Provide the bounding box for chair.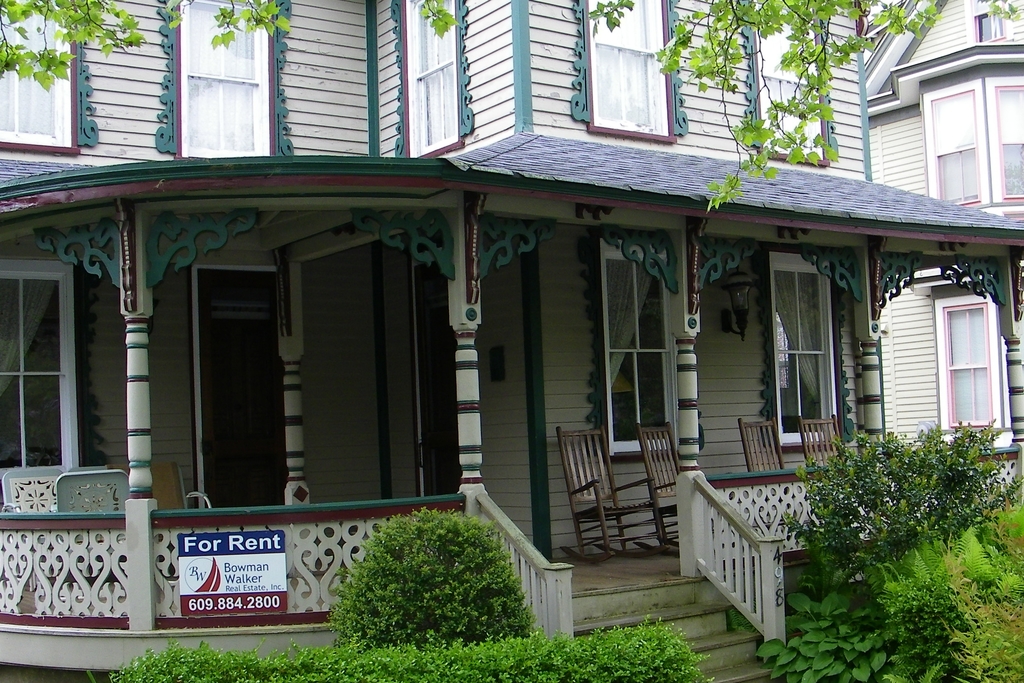
box(51, 470, 135, 516).
